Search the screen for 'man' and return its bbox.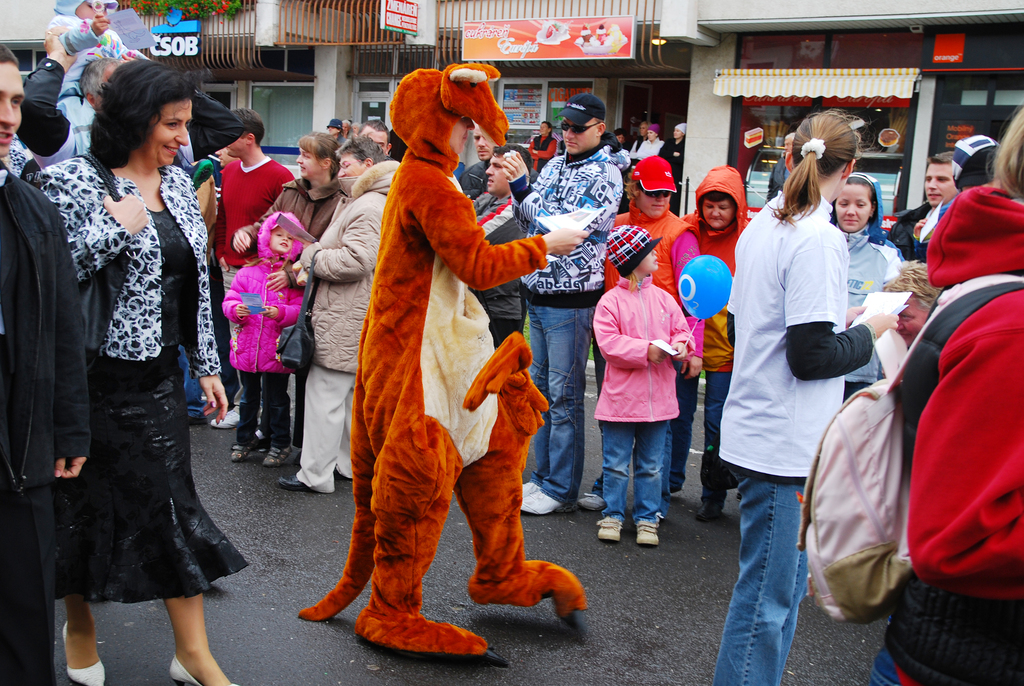
Found: <region>459, 122, 509, 199</region>.
